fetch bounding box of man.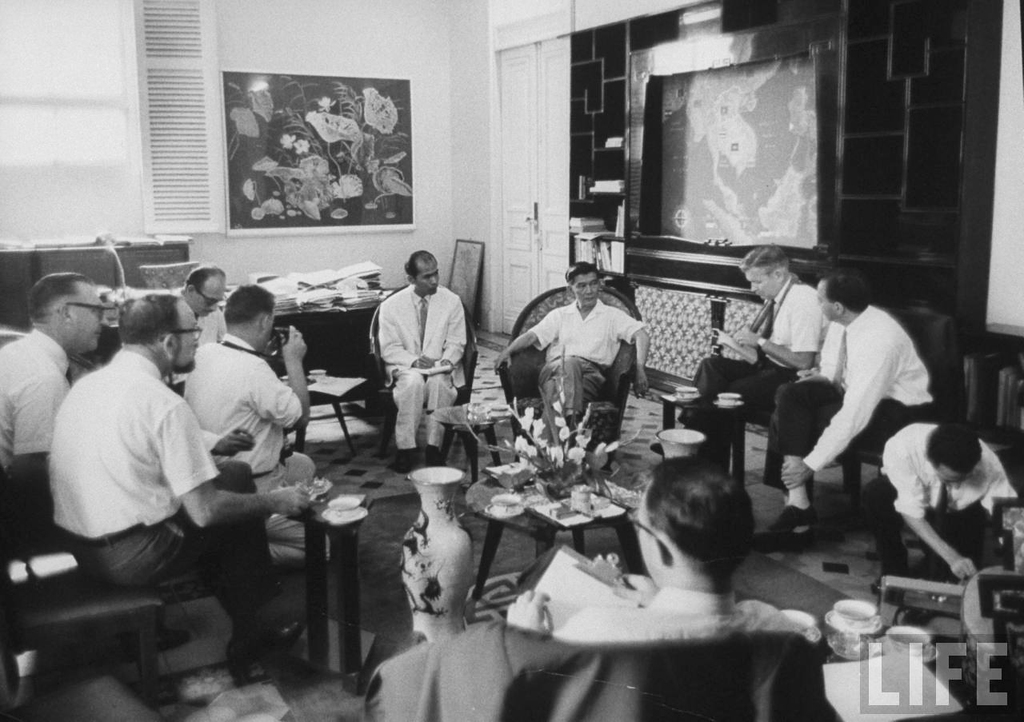
Bbox: (0,267,111,545).
